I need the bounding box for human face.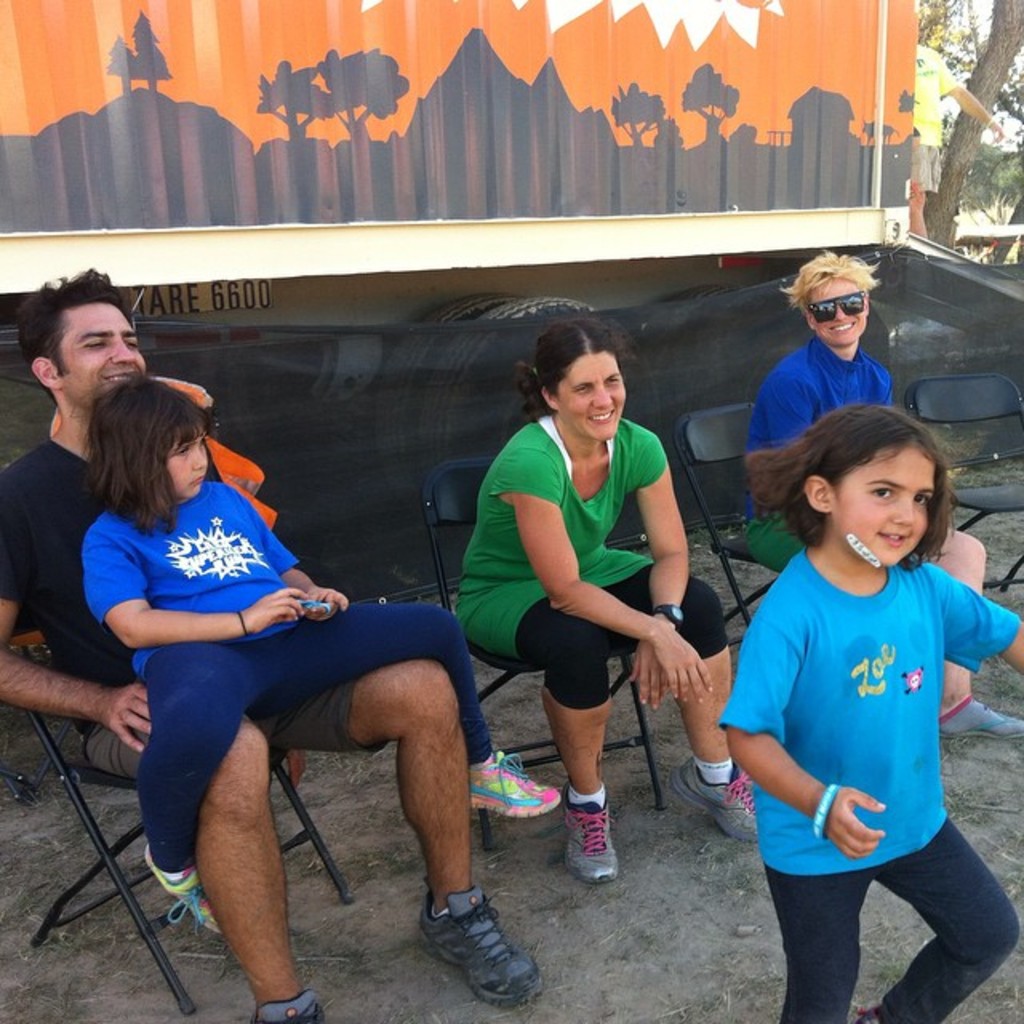
Here it is: select_region(838, 453, 936, 568).
